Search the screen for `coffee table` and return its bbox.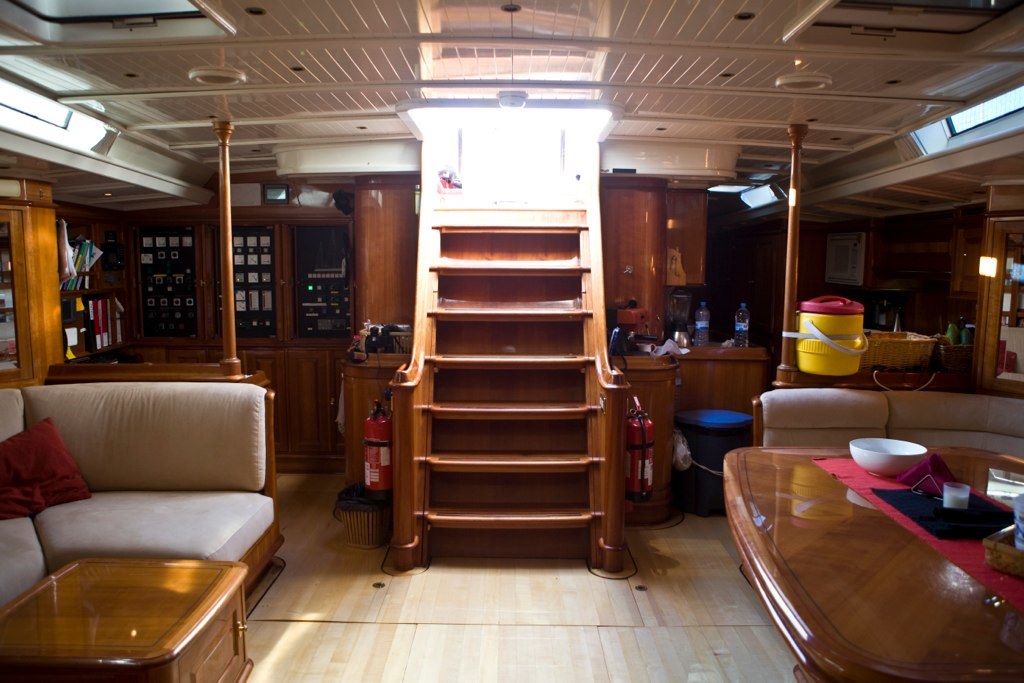
Found: [left=0, top=552, right=248, bottom=682].
